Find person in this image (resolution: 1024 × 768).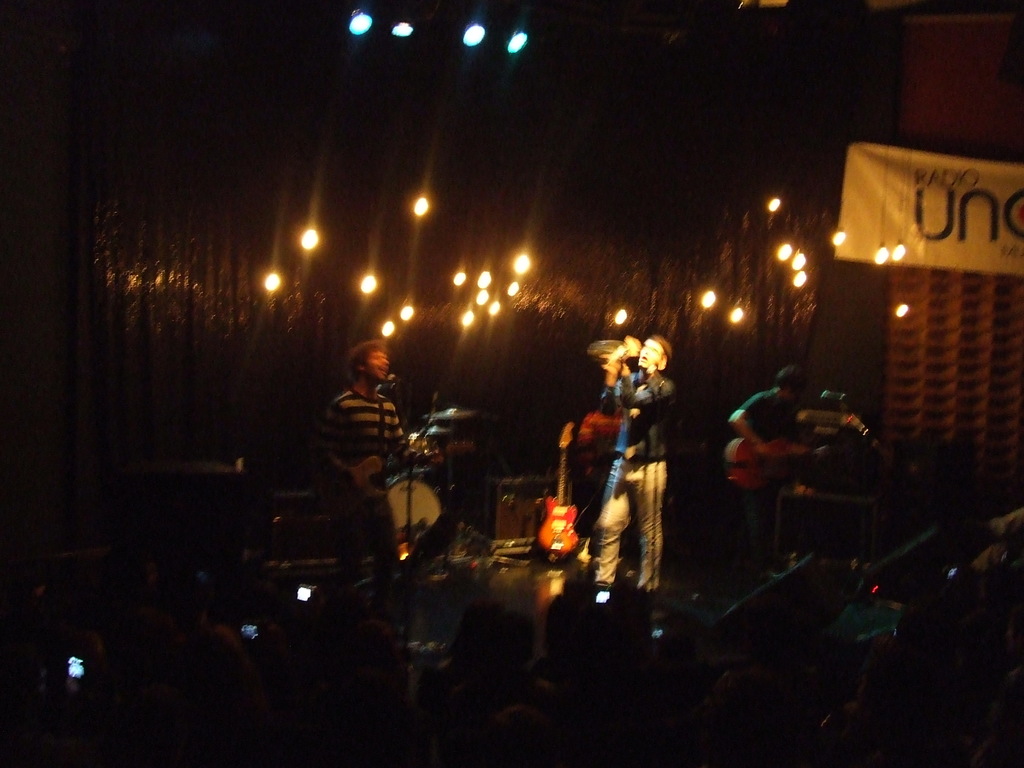
726:356:831:601.
